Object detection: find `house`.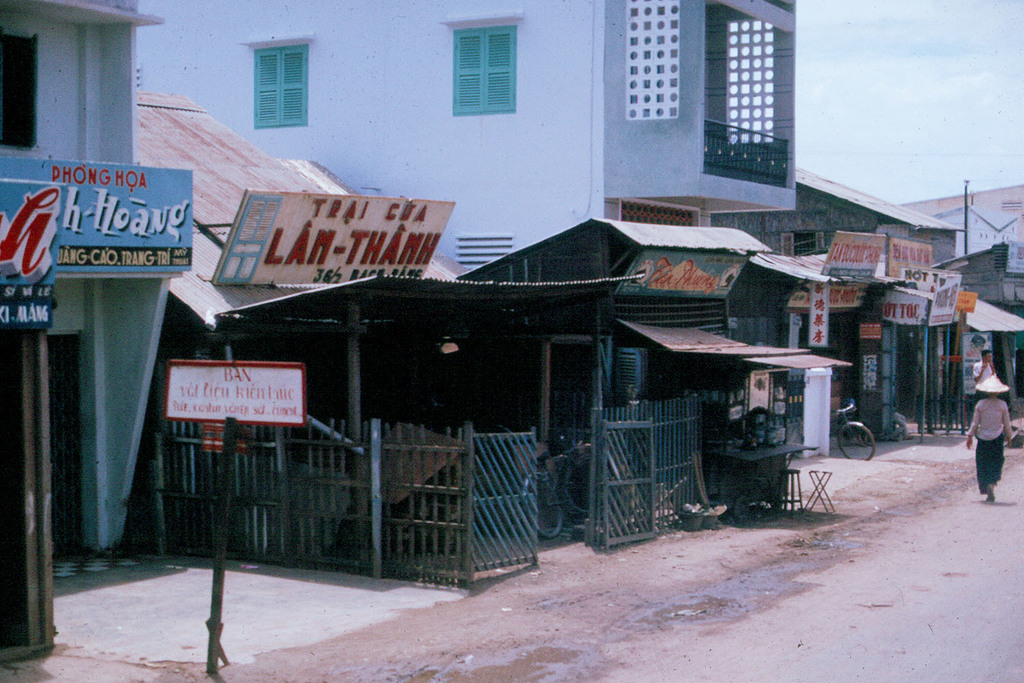
locate(706, 163, 966, 447).
